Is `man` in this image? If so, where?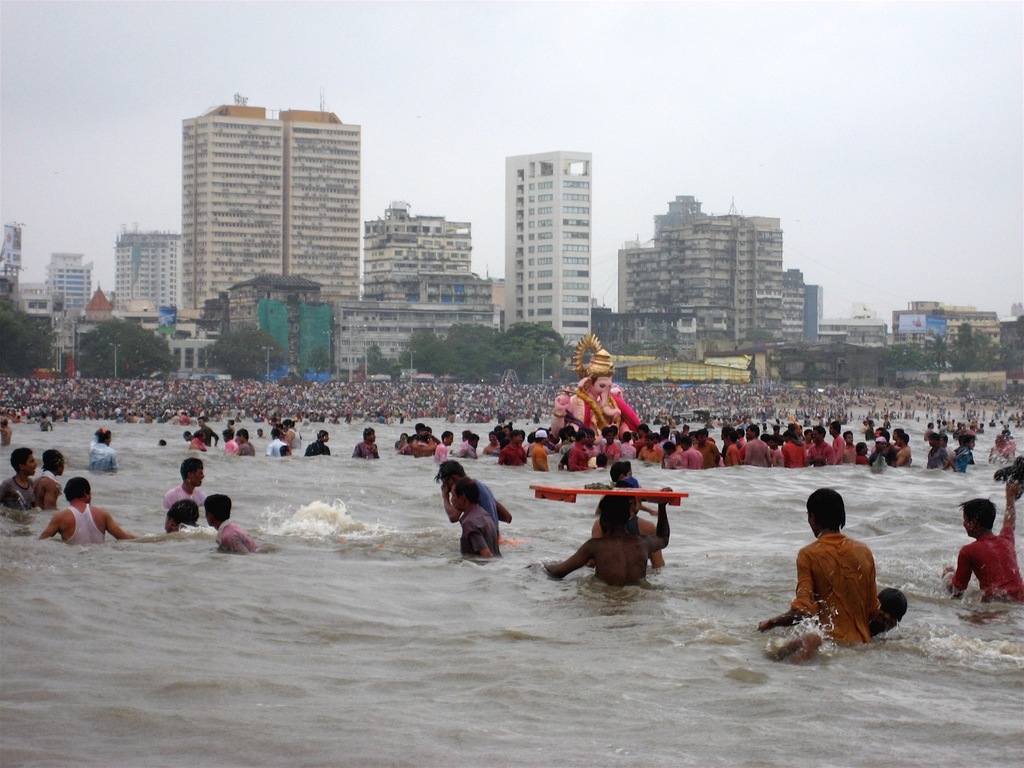
Yes, at rect(156, 502, 198, 536).
